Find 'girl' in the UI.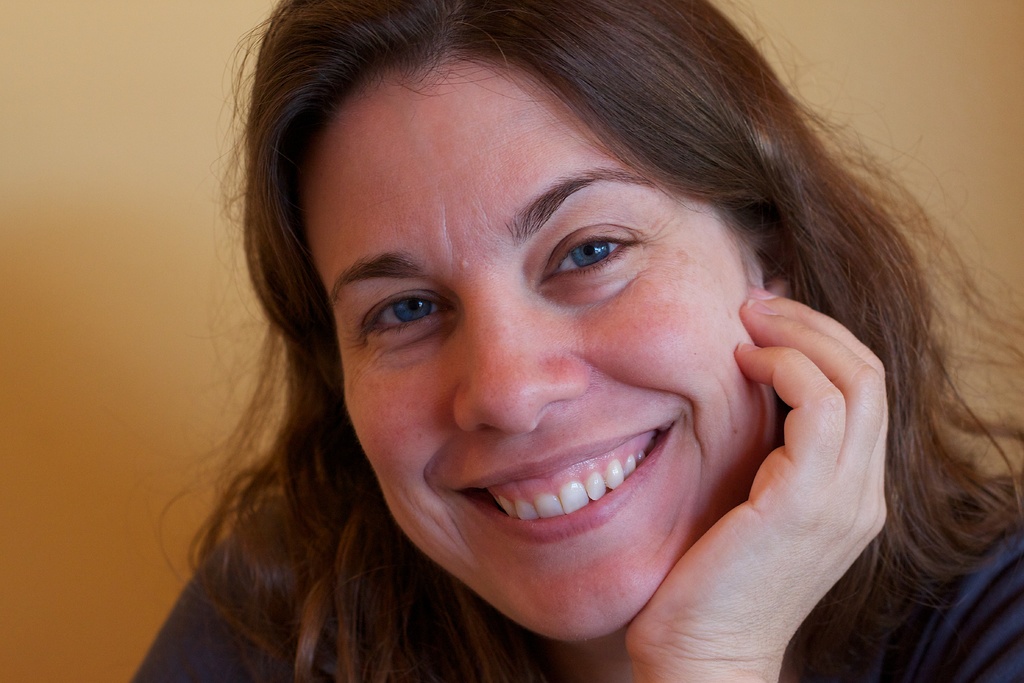
UI element at box(120, 0, 1023, 682).
